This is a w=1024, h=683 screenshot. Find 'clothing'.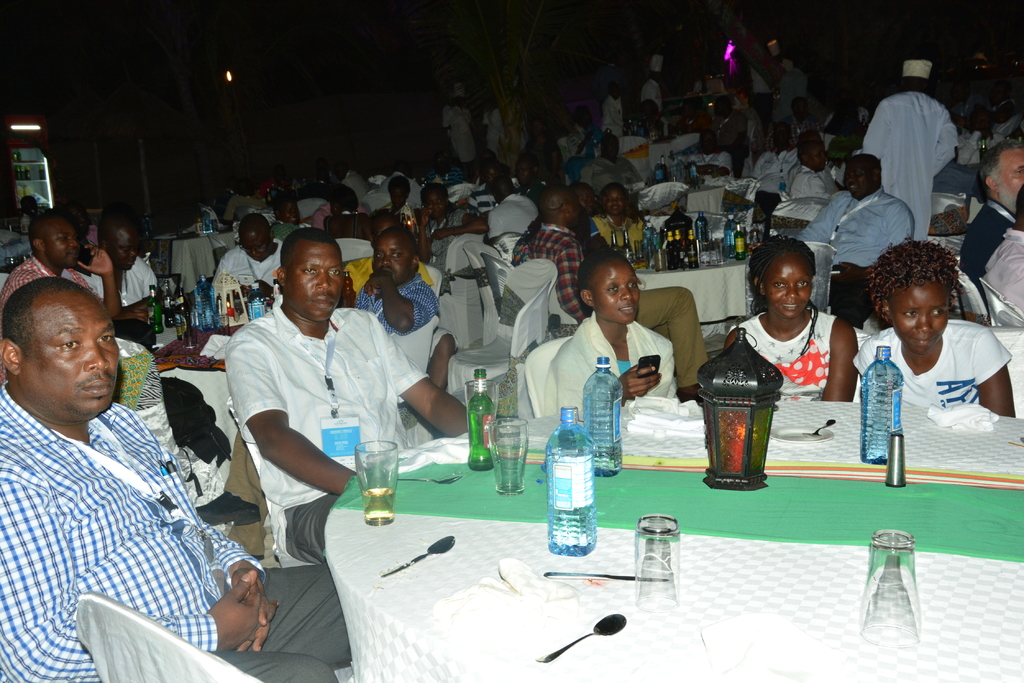
Bounding box: BBox(353, 273, 439, 396).
